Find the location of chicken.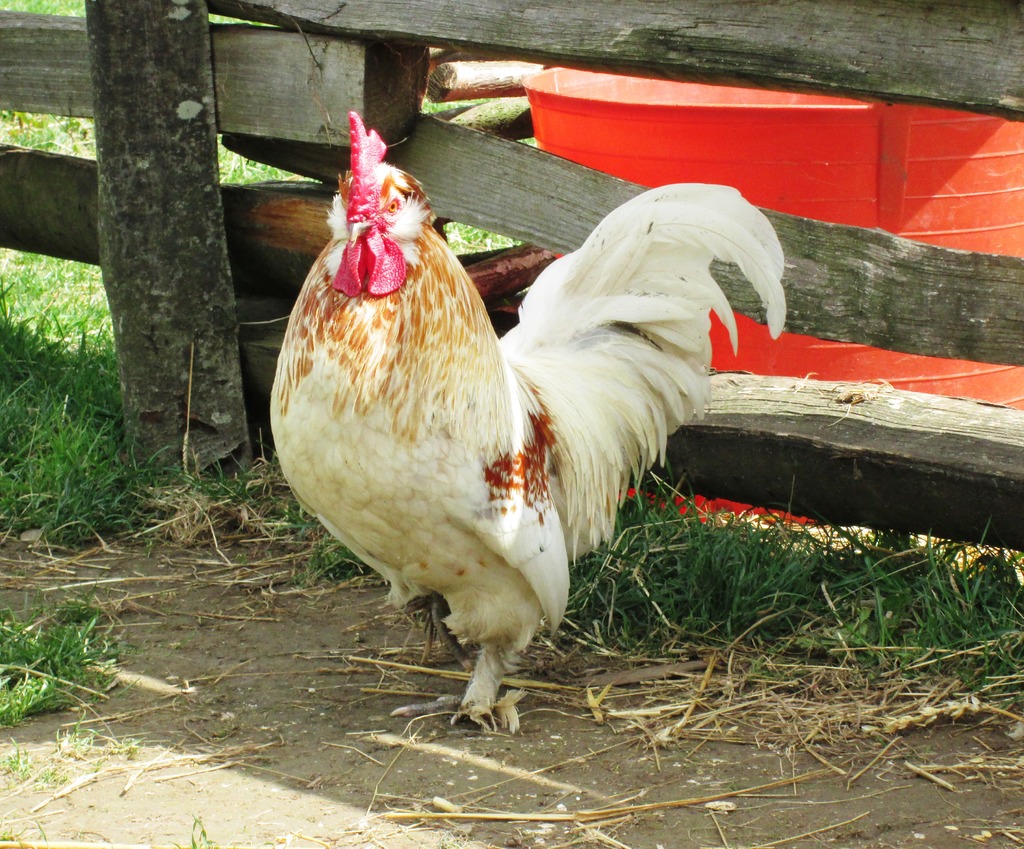
Location: {"left": 260, "top": 106, "right": 781, "bottom": 720}.
